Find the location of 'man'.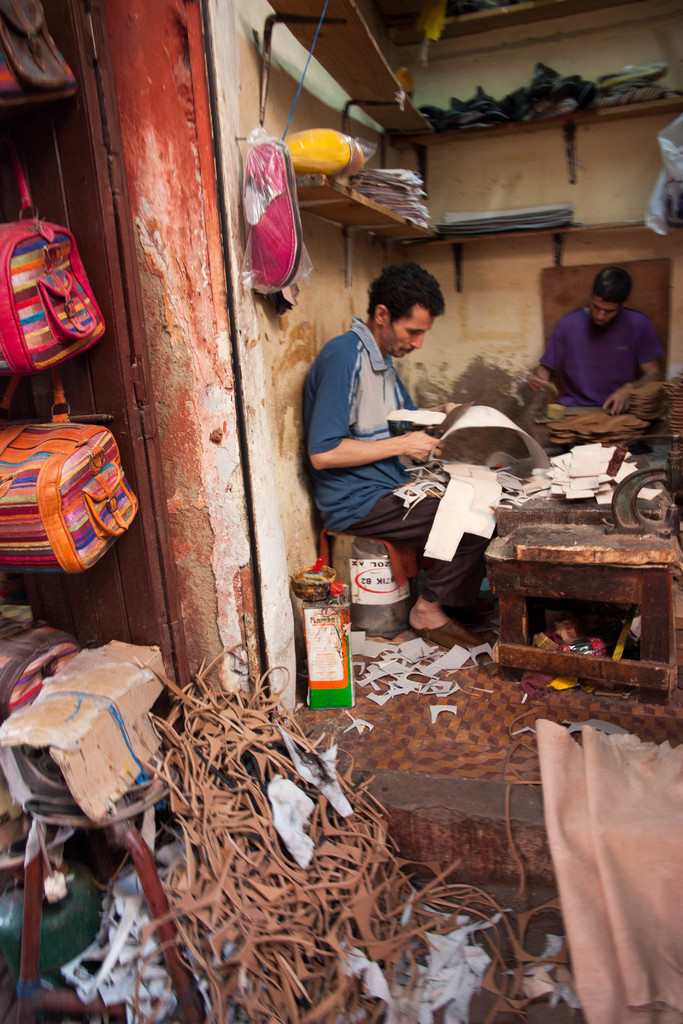
Location: 525, 268, 673, 413.
